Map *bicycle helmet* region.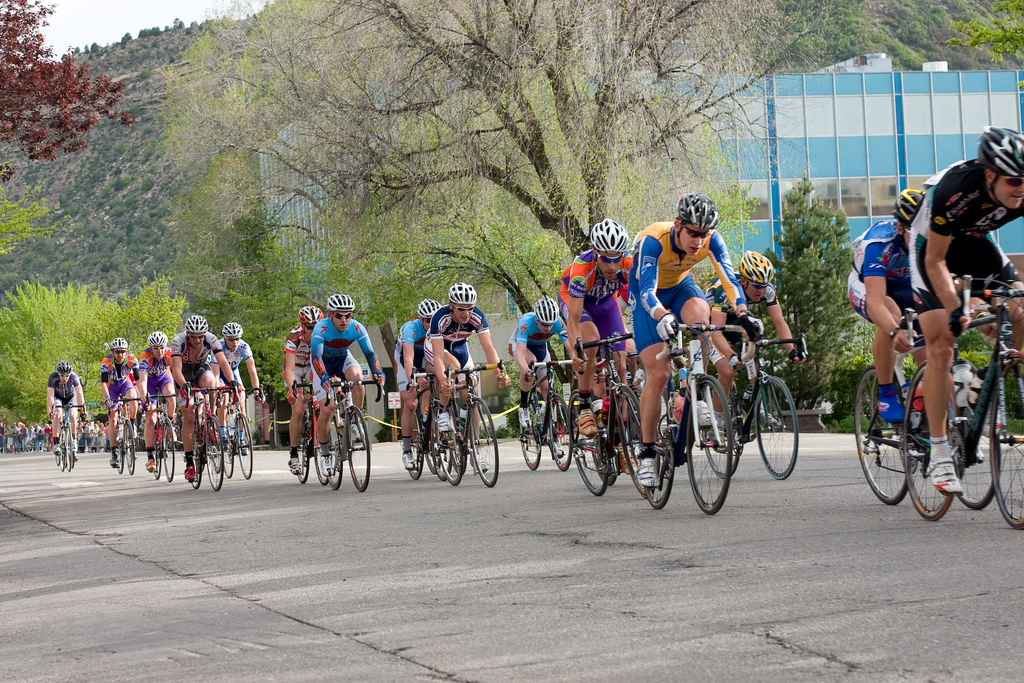
Mapped to locate(675, 196, 719, 231).
